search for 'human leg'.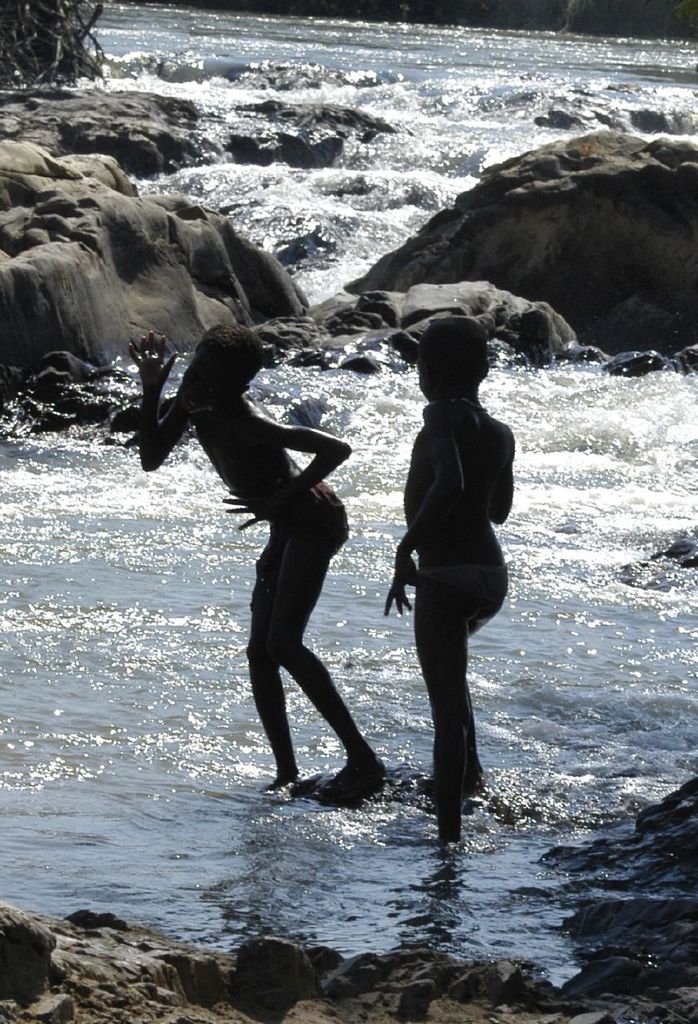
Found at x1=424 y1=565 x2=505 y2=801.
